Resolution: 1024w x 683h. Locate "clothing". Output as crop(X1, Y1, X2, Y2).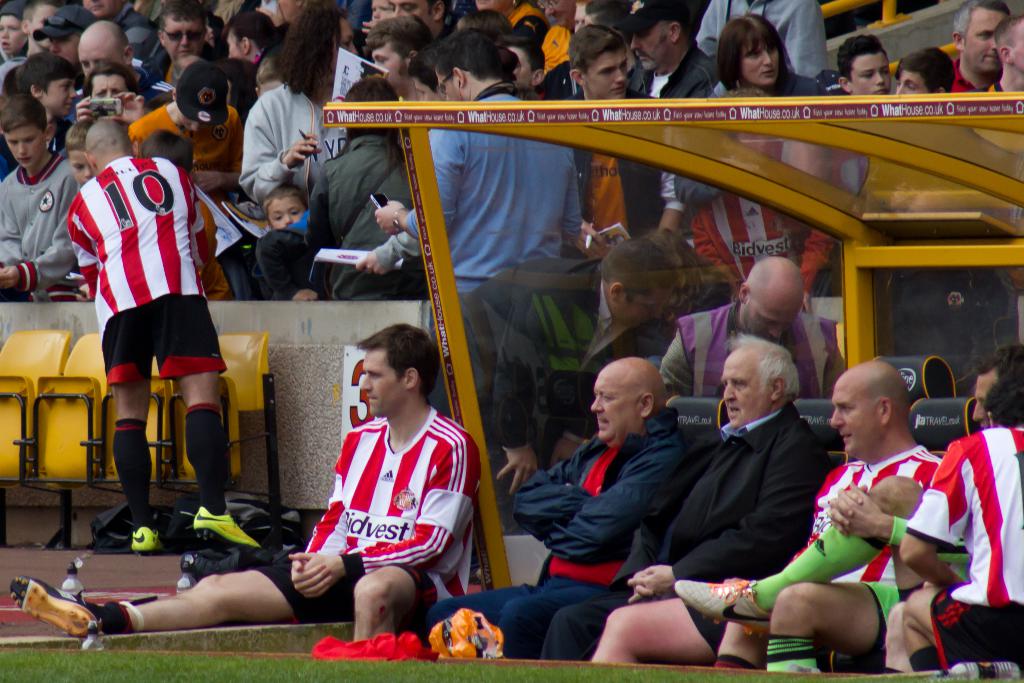
crop(60, 138, 237, 394).
